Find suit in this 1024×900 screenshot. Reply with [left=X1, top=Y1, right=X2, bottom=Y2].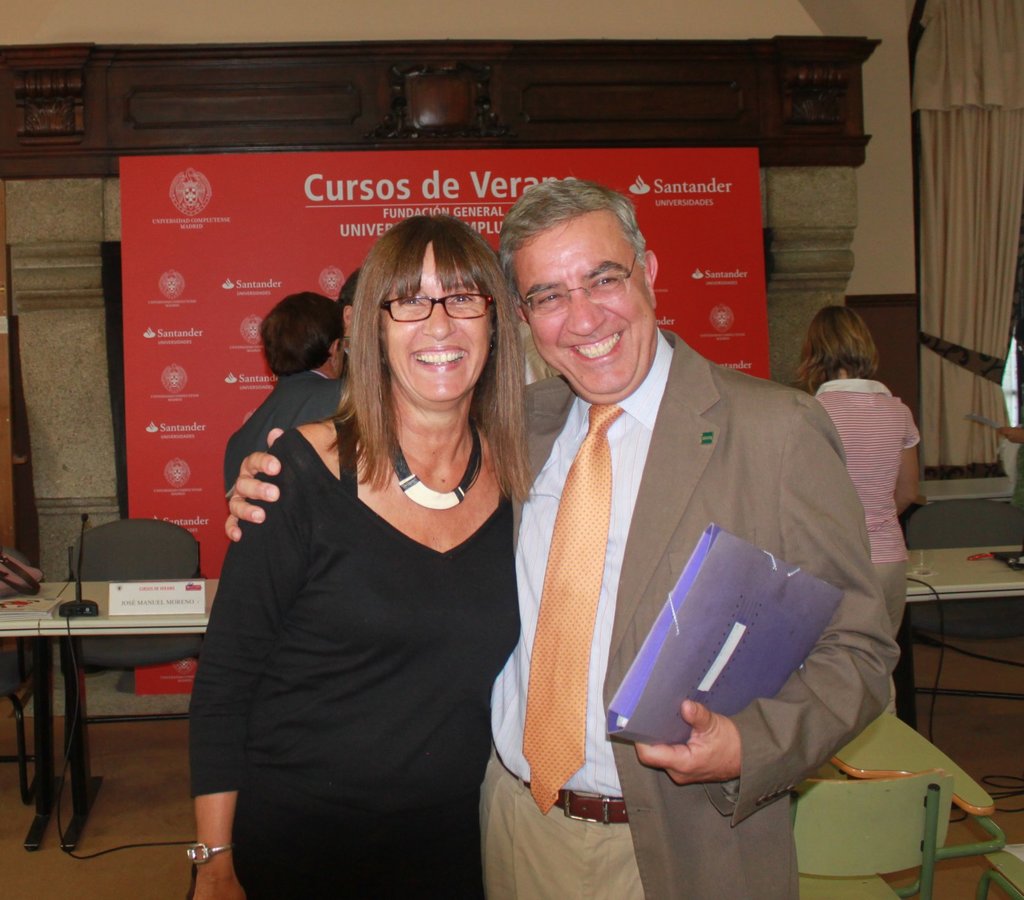
[left=226, top=373, right=351, bottom=504].
